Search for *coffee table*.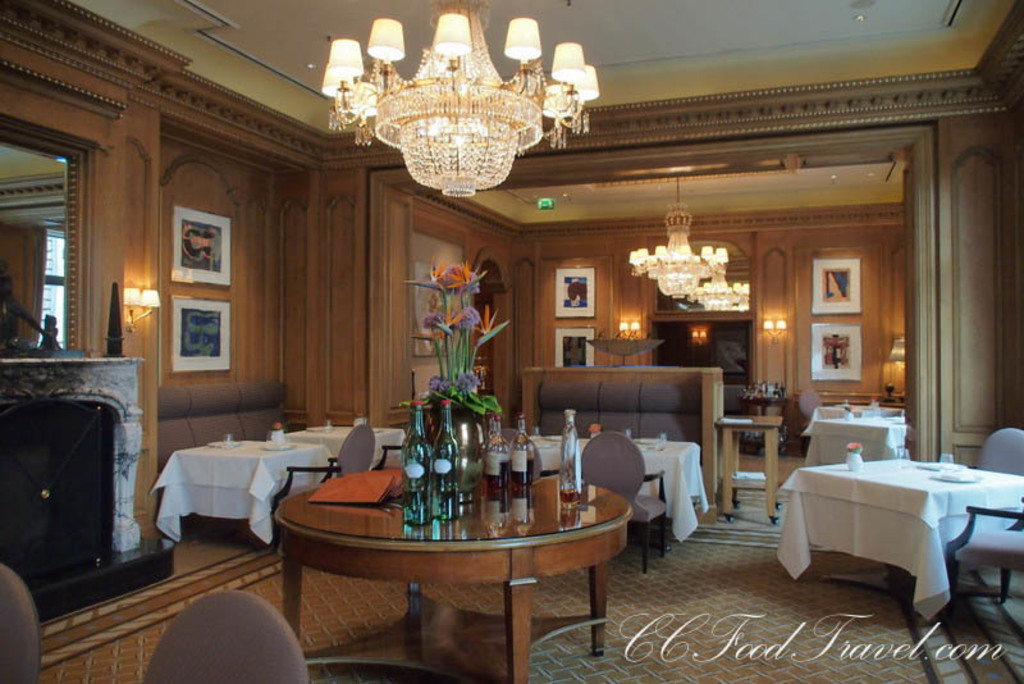
Found at pyautogui.locateOnScreen(792, 452, 1023, 638).
